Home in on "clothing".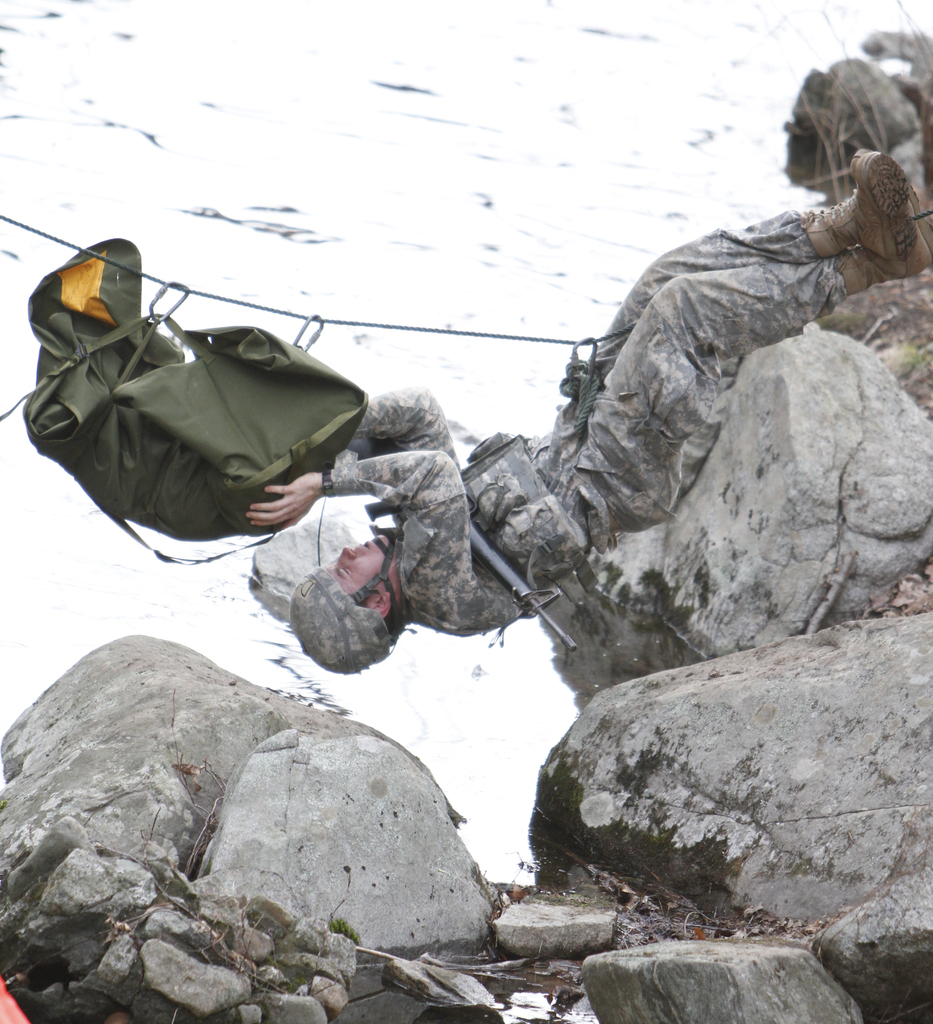
Homed in at box=[288, 561, 398, 676].
